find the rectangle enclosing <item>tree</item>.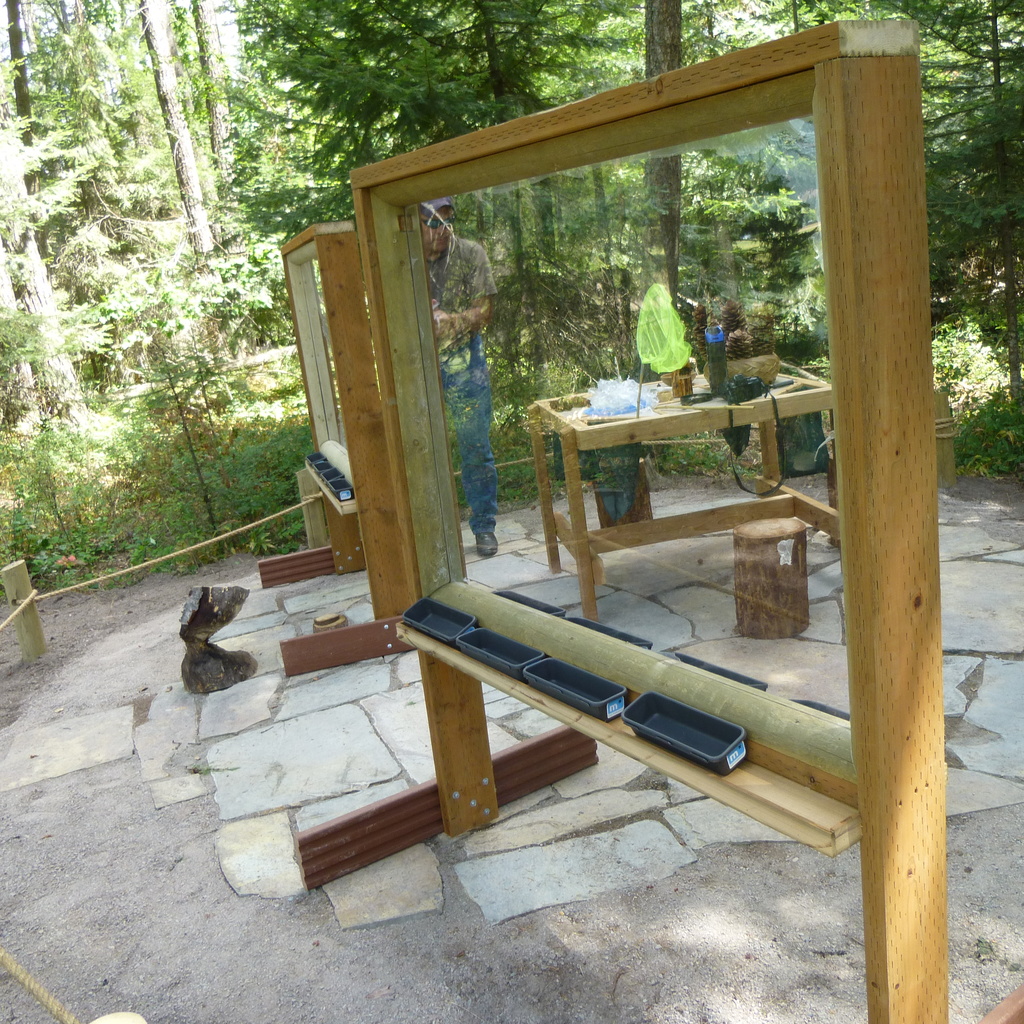
(x1=0, y1=63, x2=104, y2=445).
